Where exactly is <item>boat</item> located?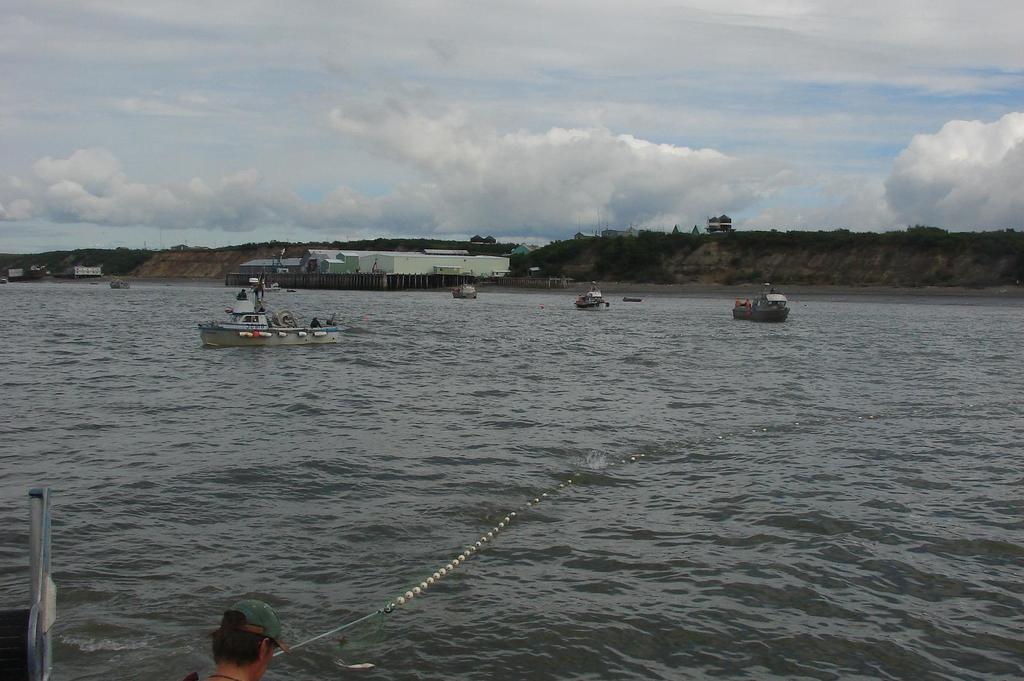
Its bounding box is detection(106, 275, 130, 287).
